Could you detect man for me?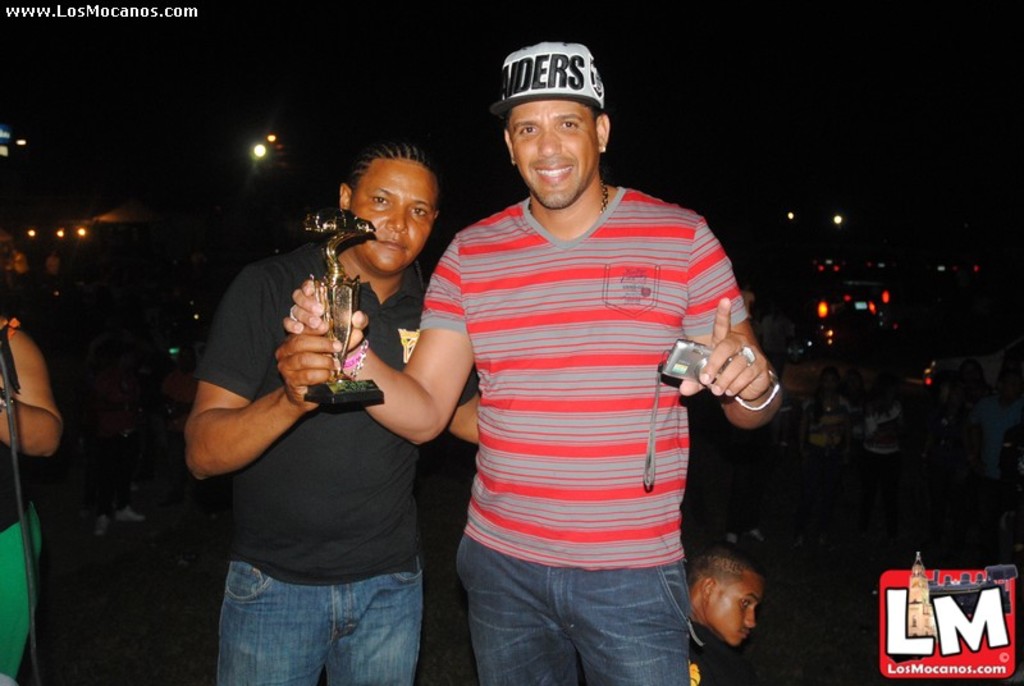
Detection result: [x1=417, y1=29, x2=760, y2=685].
